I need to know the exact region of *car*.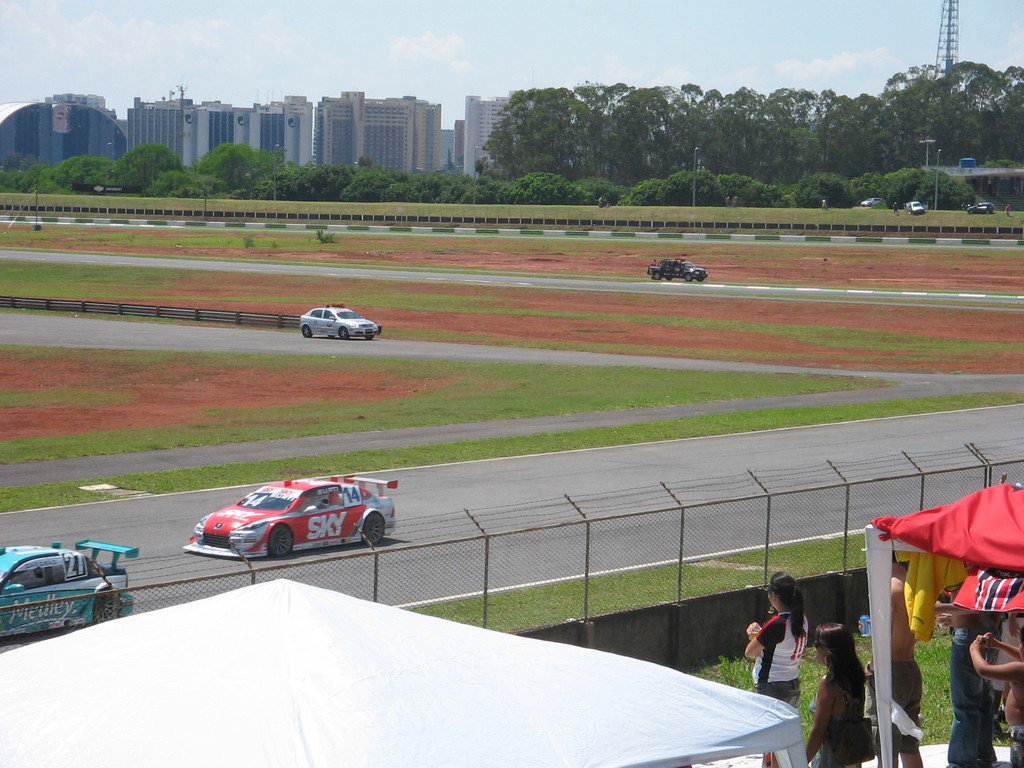
Region: detection(296, 301, 381, 341).
